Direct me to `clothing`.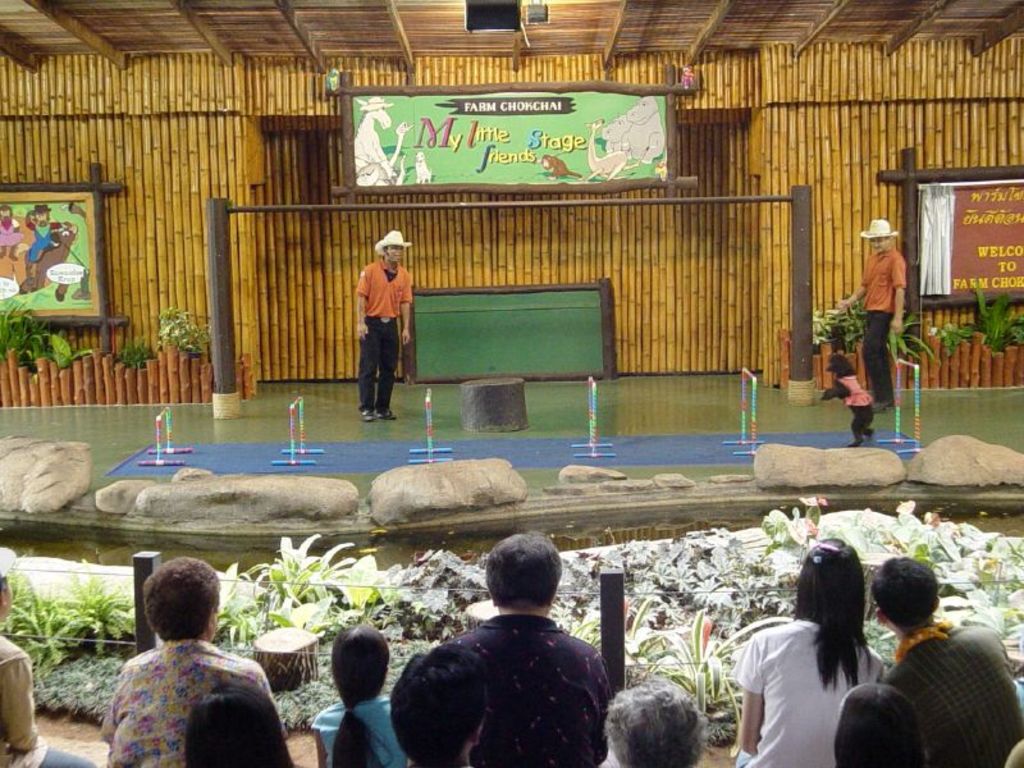
Direction: left=96, top=636, right=288, bottom=767.
